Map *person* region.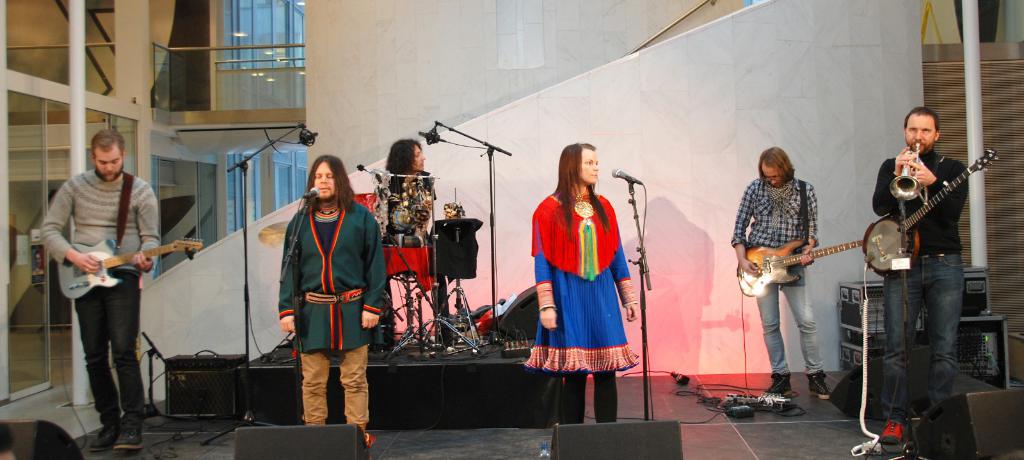
Mapped to box=[270, 149, 394, 449].
